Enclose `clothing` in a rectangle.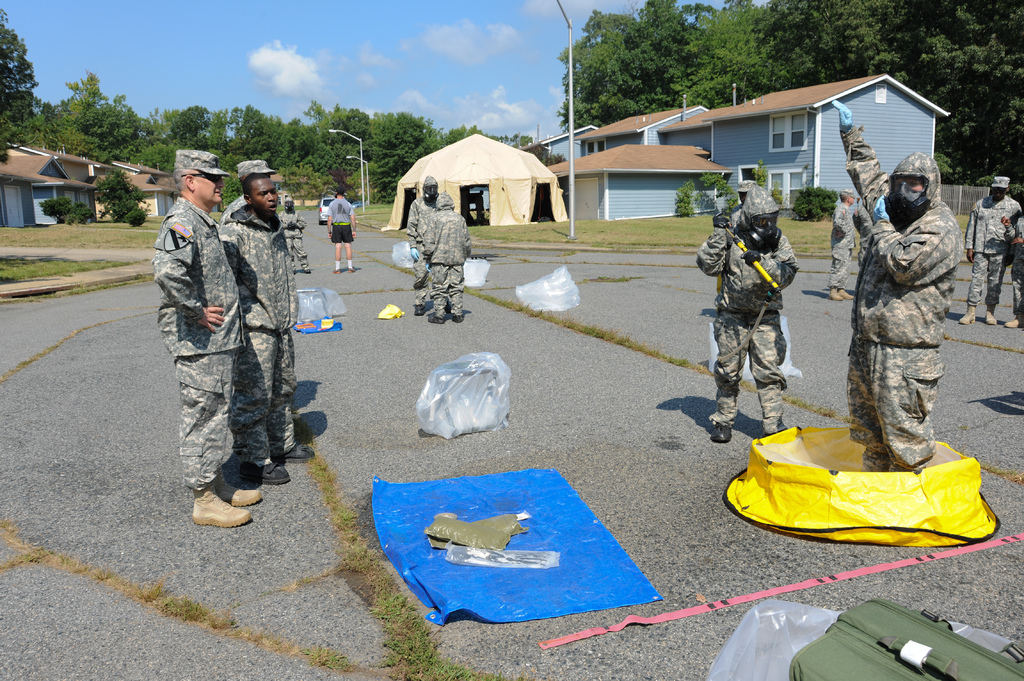
693 226 800 433.
